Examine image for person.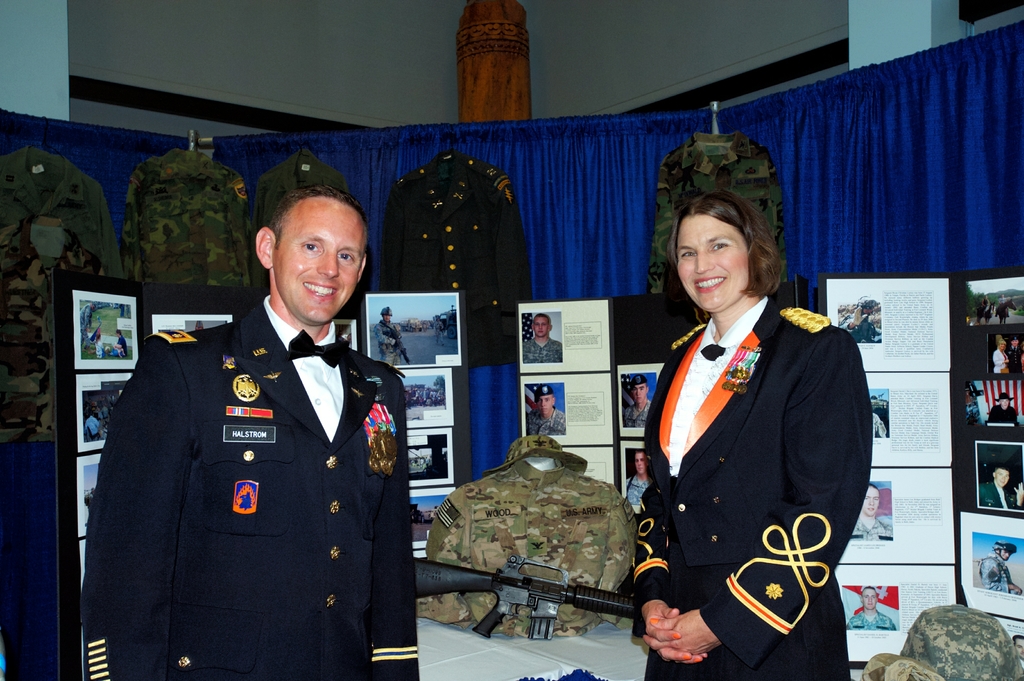
Examination result: [x1=989, y1=337, x2=1012, y2=376].
